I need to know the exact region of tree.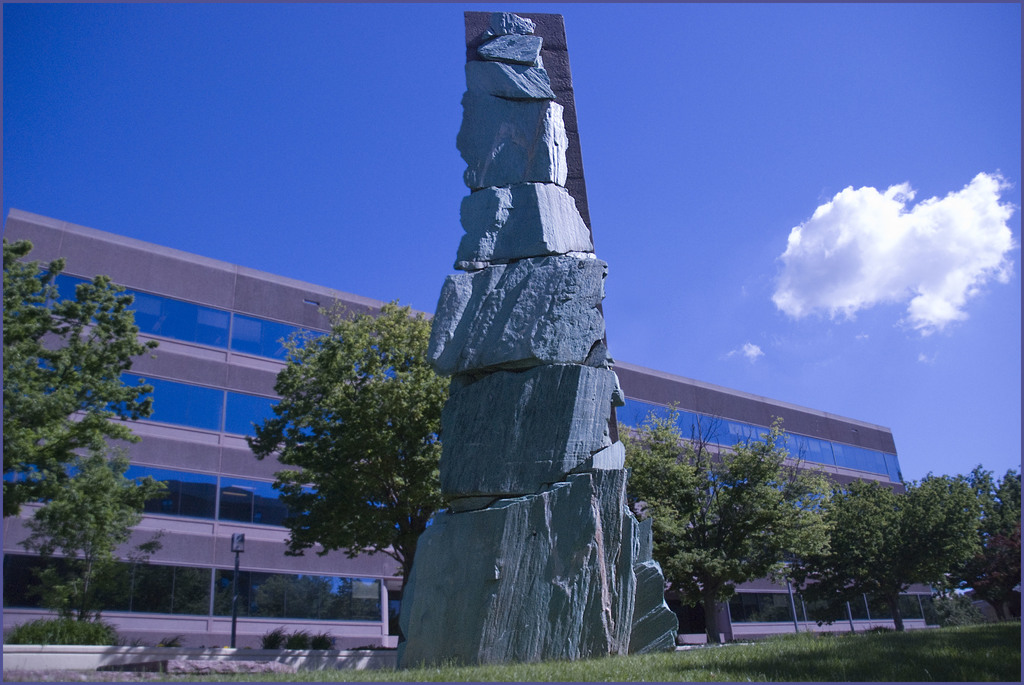
Region: Rect(234, 284, 449, 601).
